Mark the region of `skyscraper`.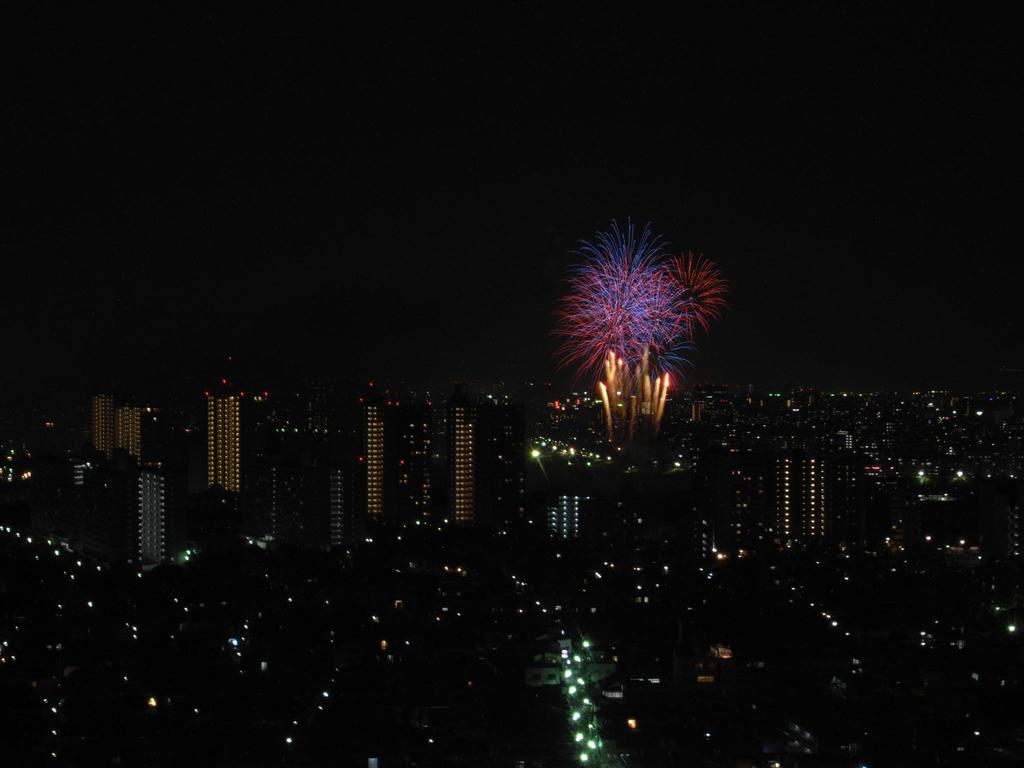
Region: box=[356, 405, 389, 523].
